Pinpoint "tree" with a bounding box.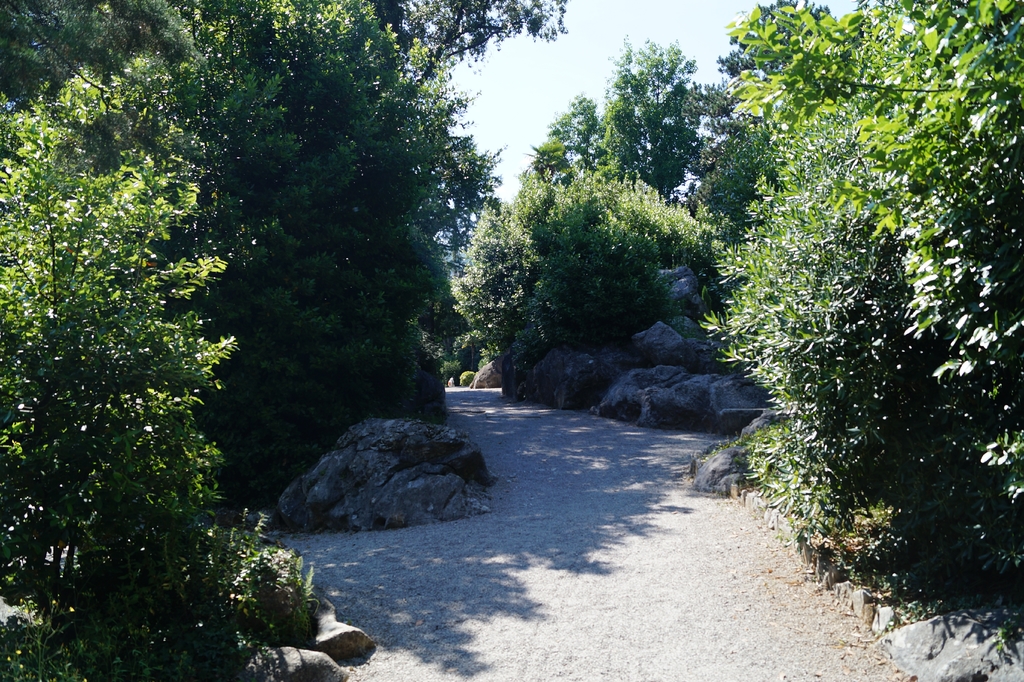
[0,64,324,681].
